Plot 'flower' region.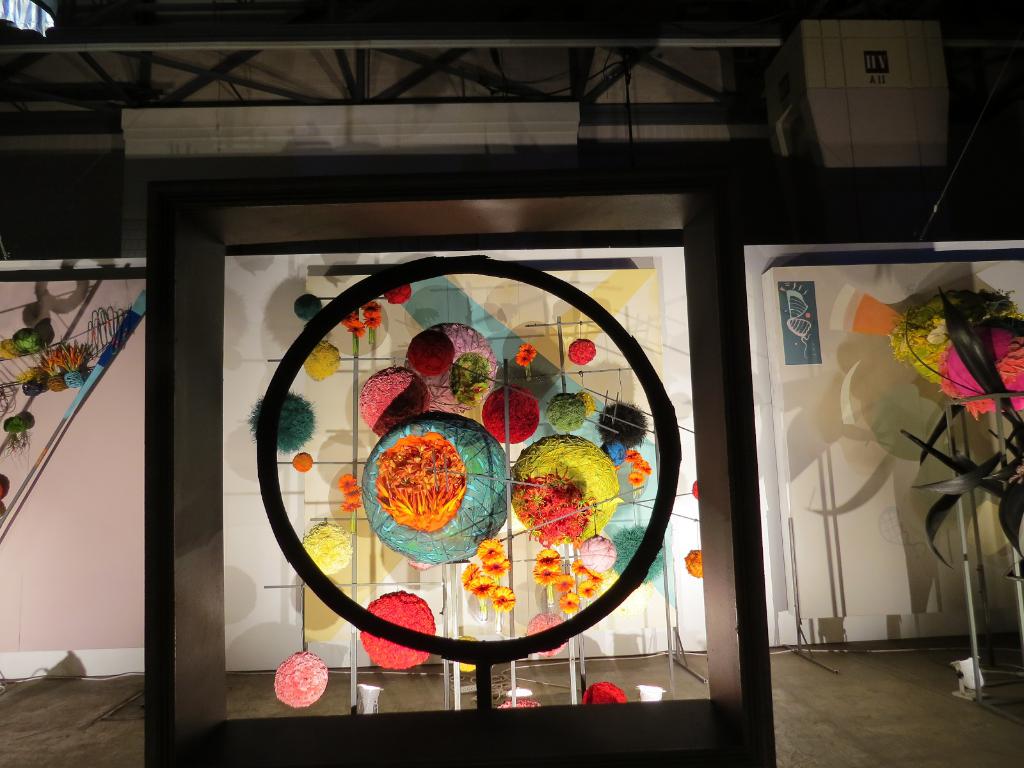
Plotted at locate(480, 536, 500, 556).
